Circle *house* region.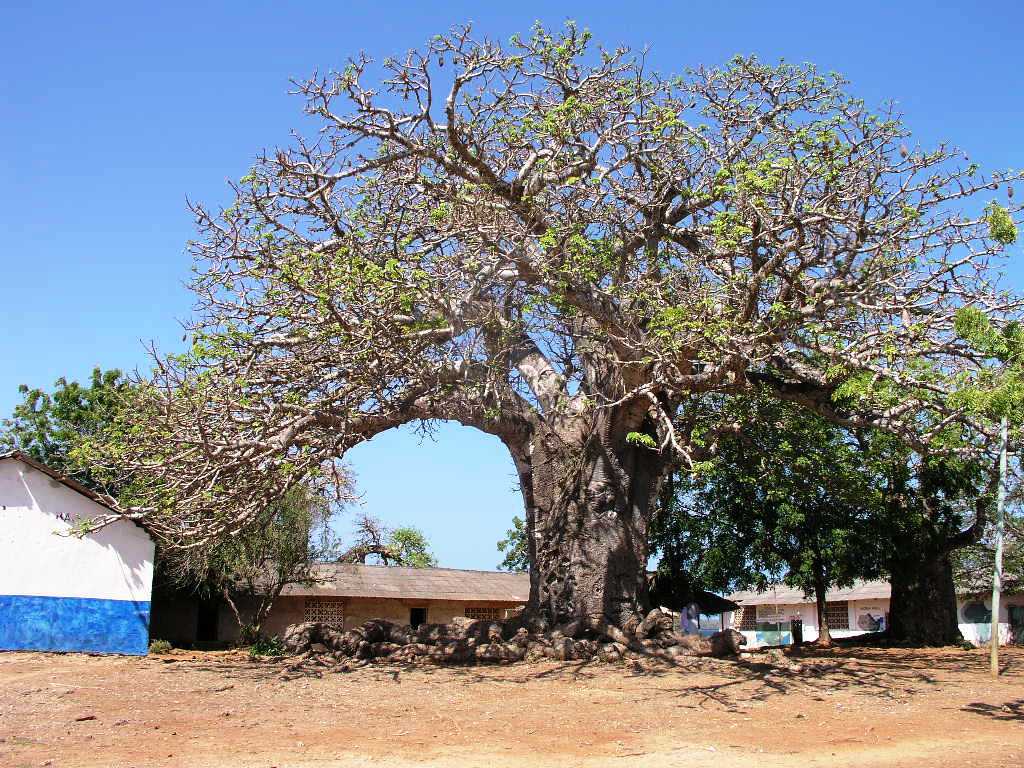
Region: (954,566,1023,653).
